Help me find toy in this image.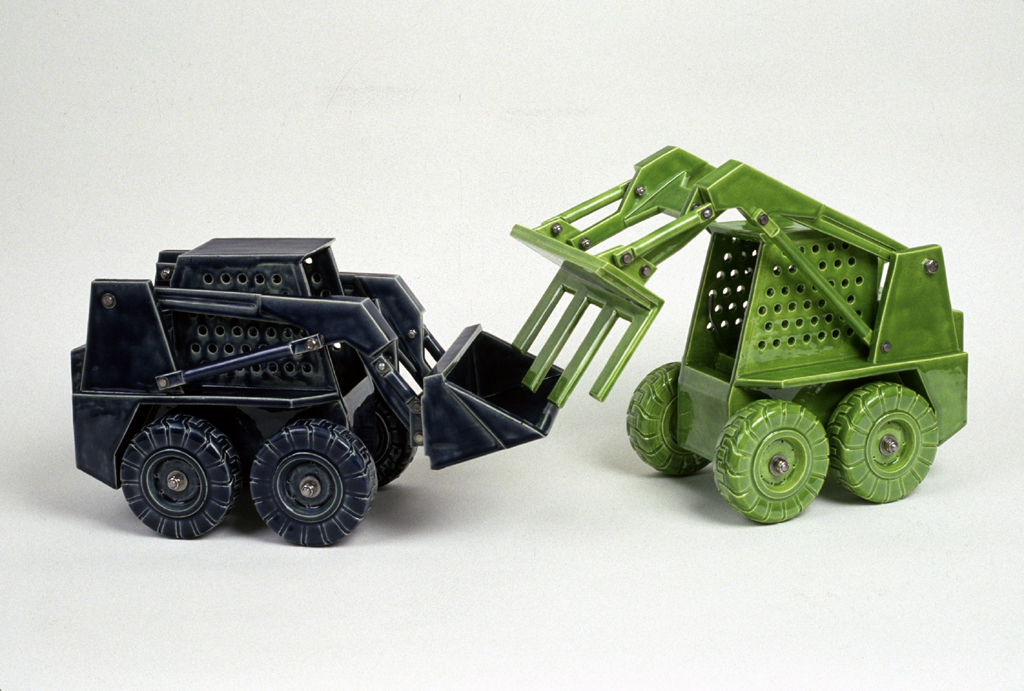
Found it: (63,231,570,537).
